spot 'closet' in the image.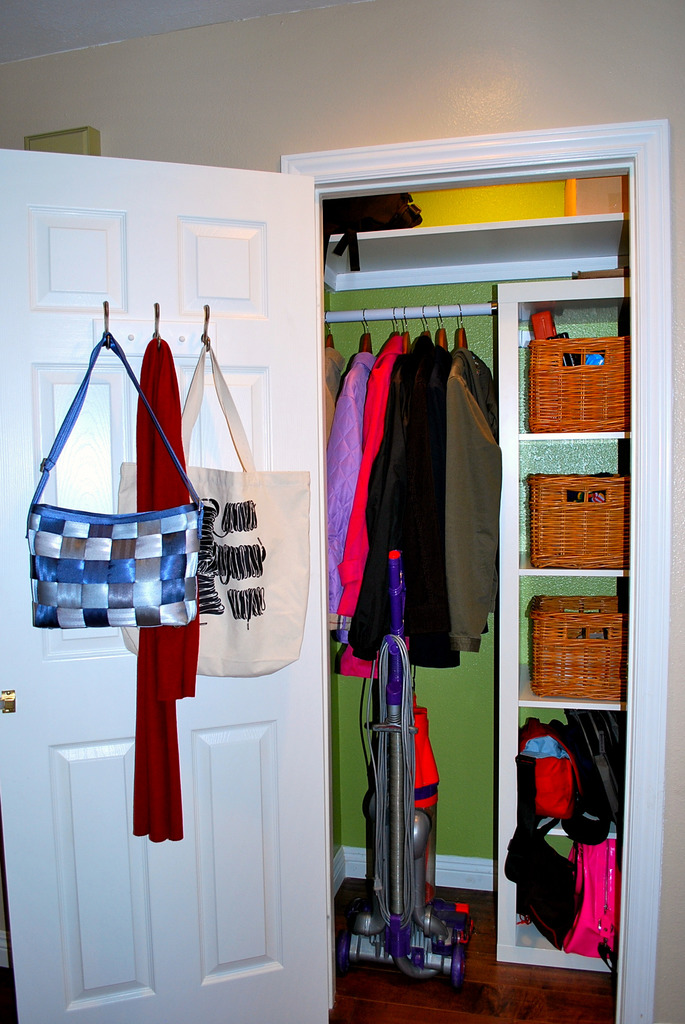
'closet' found at 324,214,631,979.
